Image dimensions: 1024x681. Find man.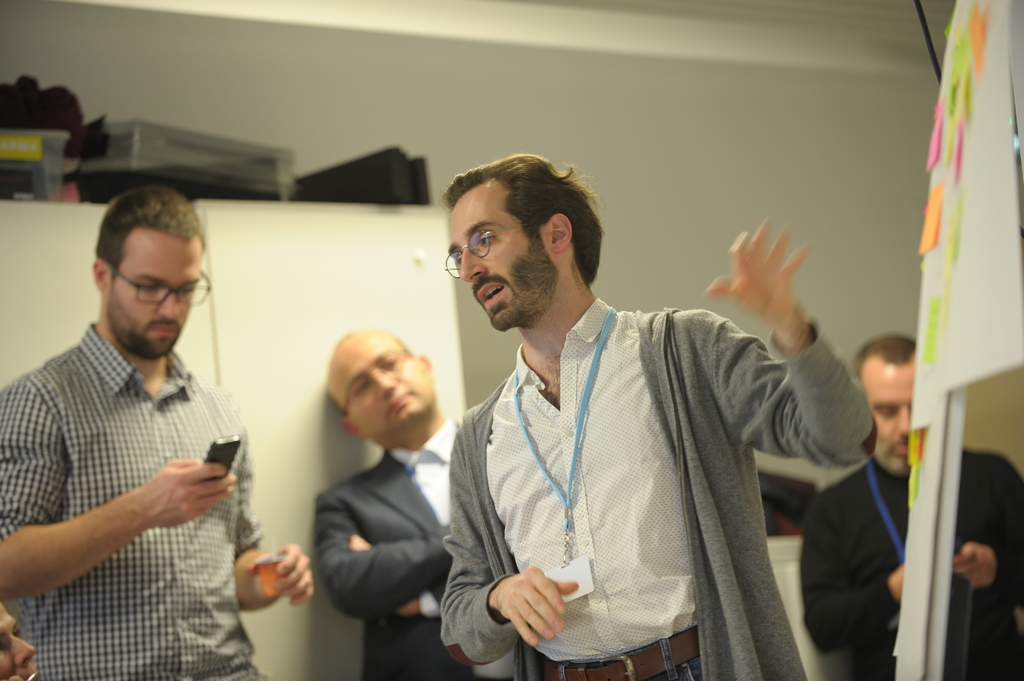
<box>440,148,871,680</box>.
